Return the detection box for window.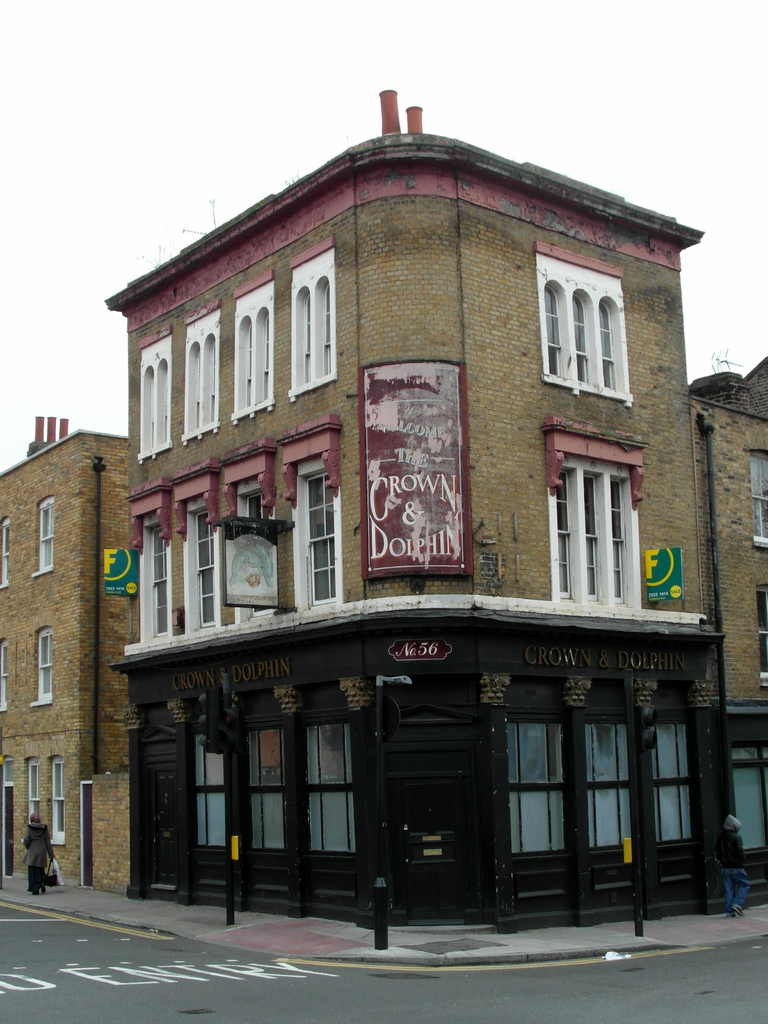
bbox=[31, 496, 53, 580].
